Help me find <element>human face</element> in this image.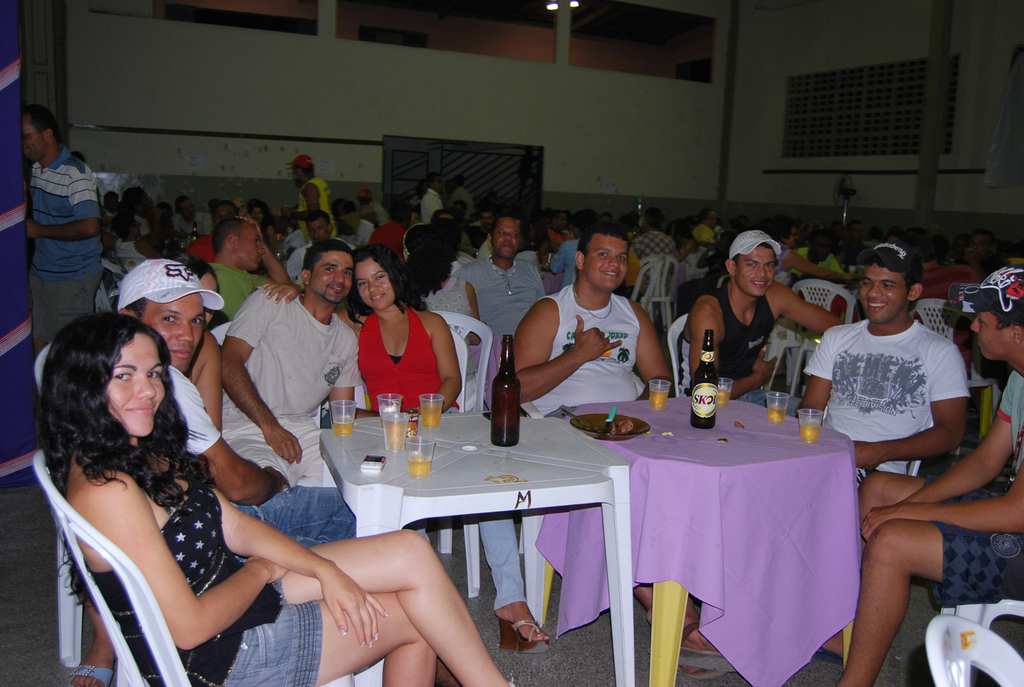
Found it: <region>858, 265, 908, 323</region>.
